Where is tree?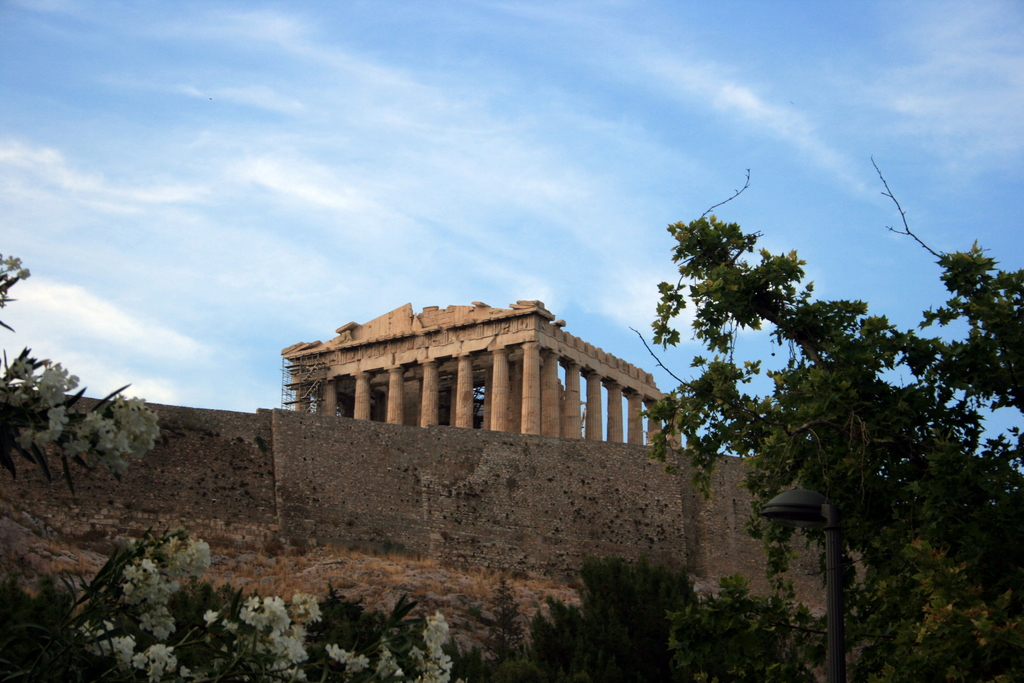
[left=0, top=251, right=463, bottom=682].
